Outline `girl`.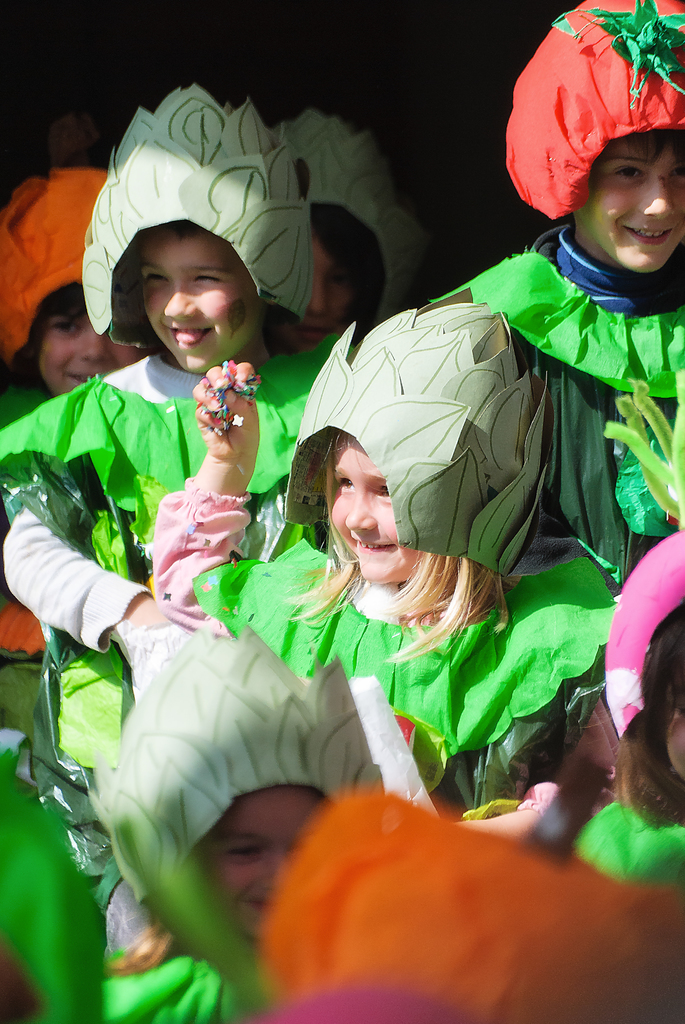
Outline: x1=264 y1=109 x2=425 y2=356.
